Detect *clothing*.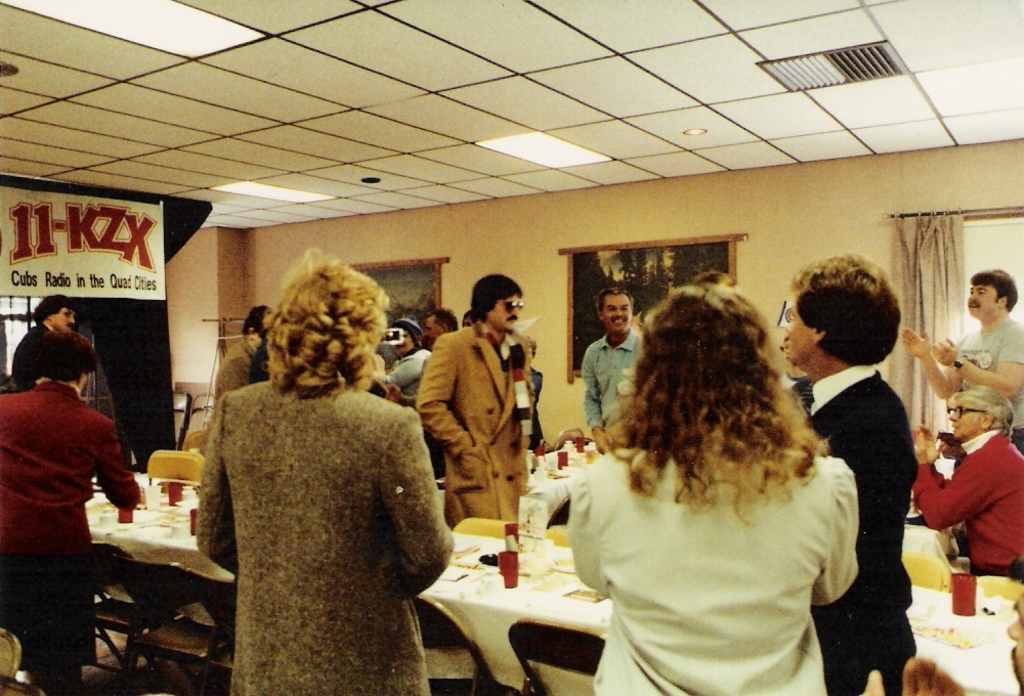
Detected at [x1=579, y1=322, x2=644, y2=451].
